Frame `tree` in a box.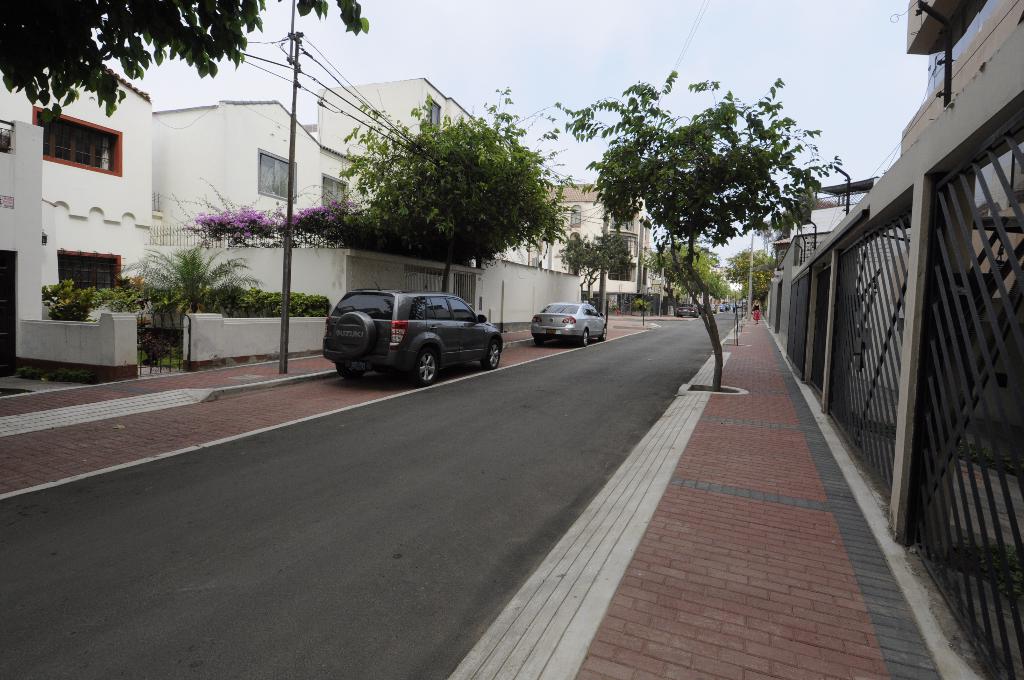
bbox=(654, 238, 730, 324).
